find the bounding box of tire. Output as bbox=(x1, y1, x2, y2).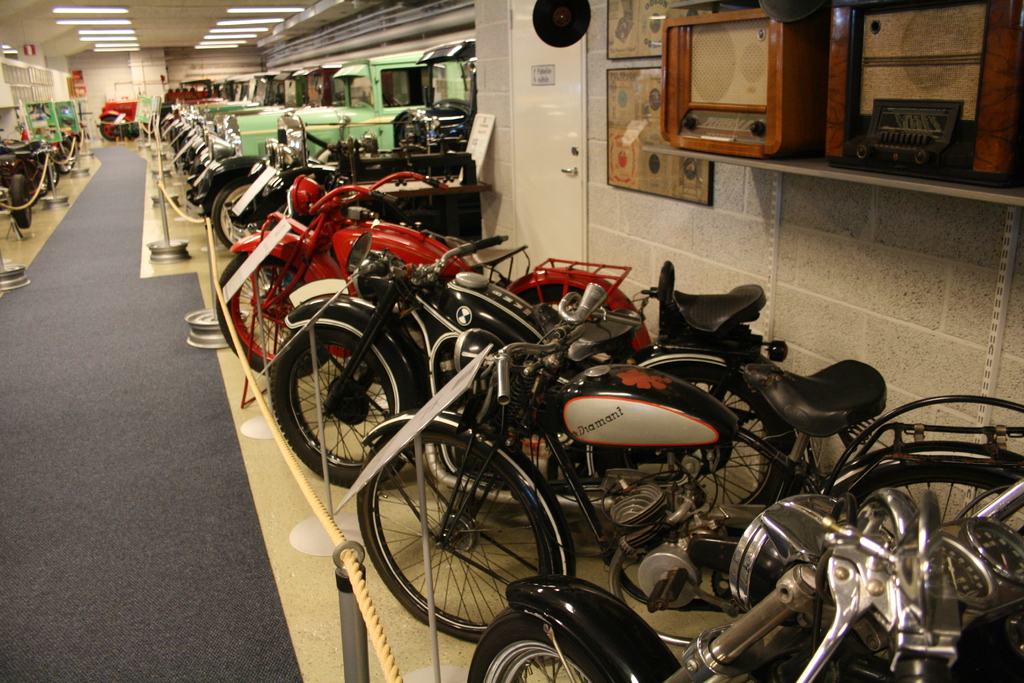
bbox=(12, 173, 31, 226).
